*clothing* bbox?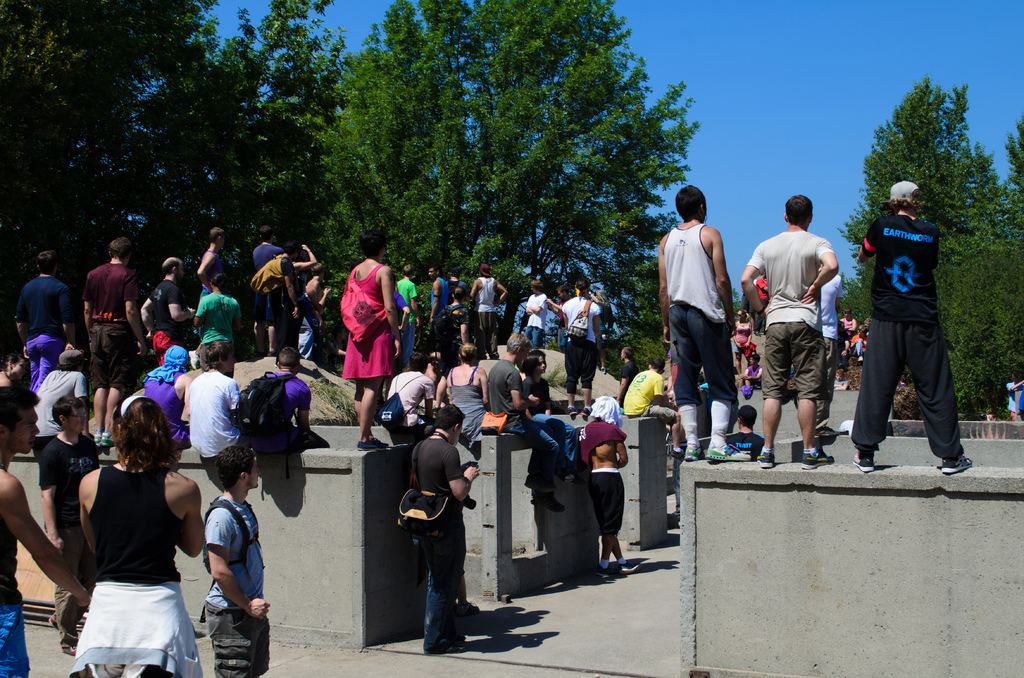
(x1=559, y1=297, x2=598, y2=392)
